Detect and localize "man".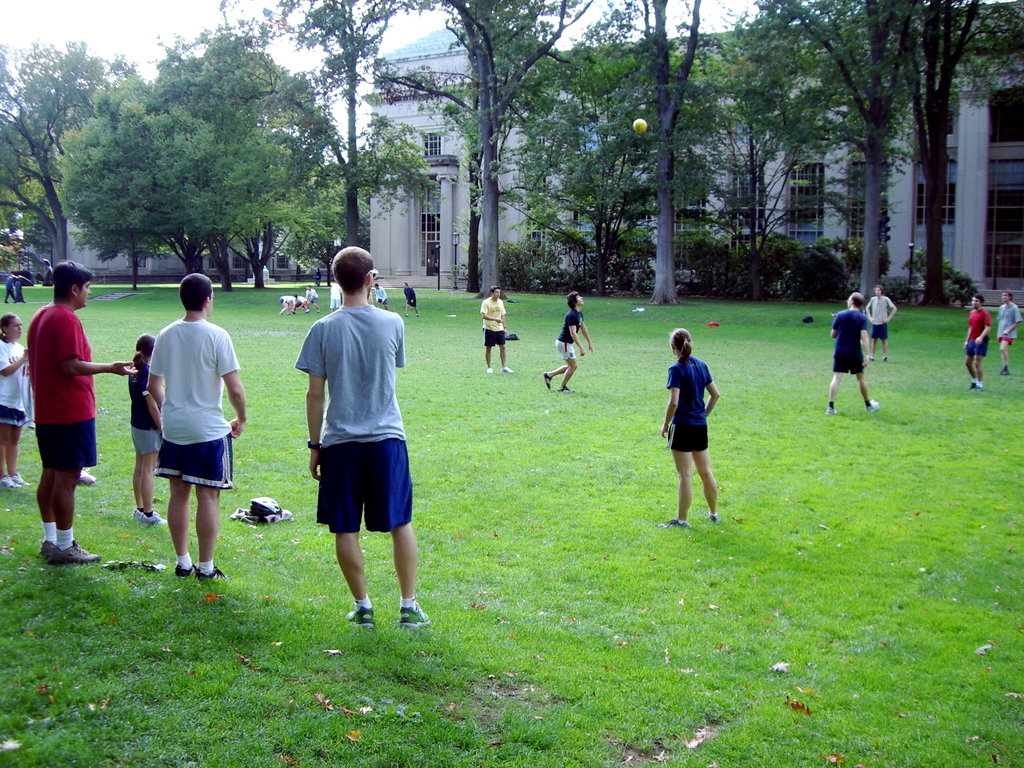
Localized at 285 251 417 625.
